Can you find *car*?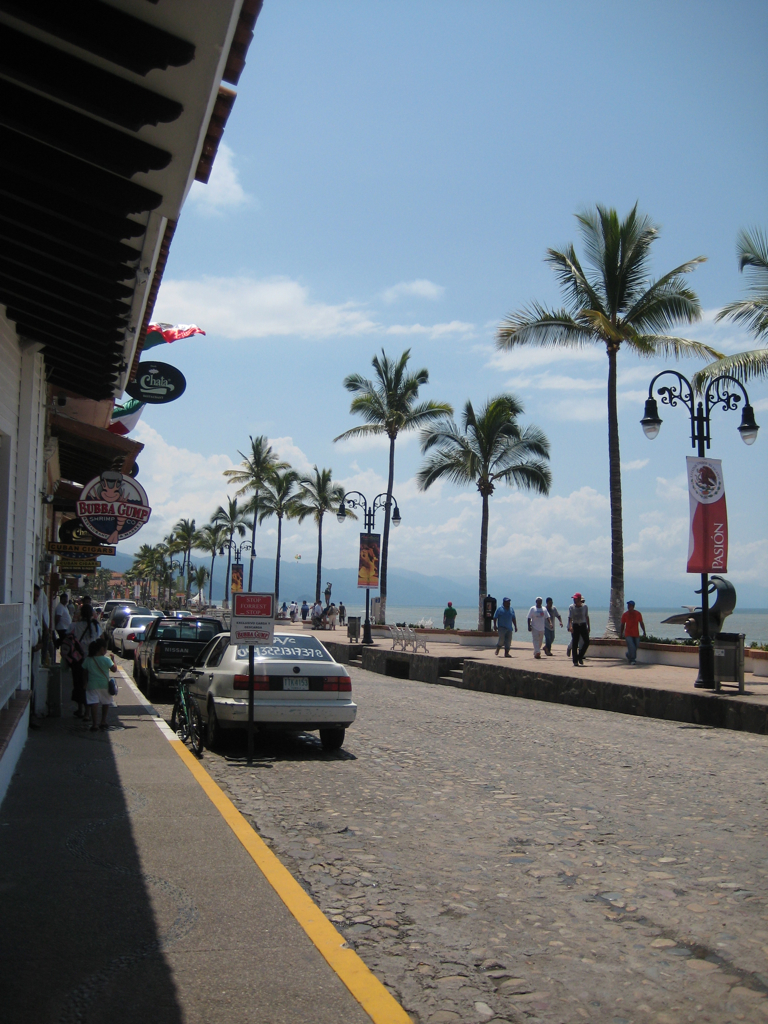
Yes, bounding box: (187,634,359,757).
